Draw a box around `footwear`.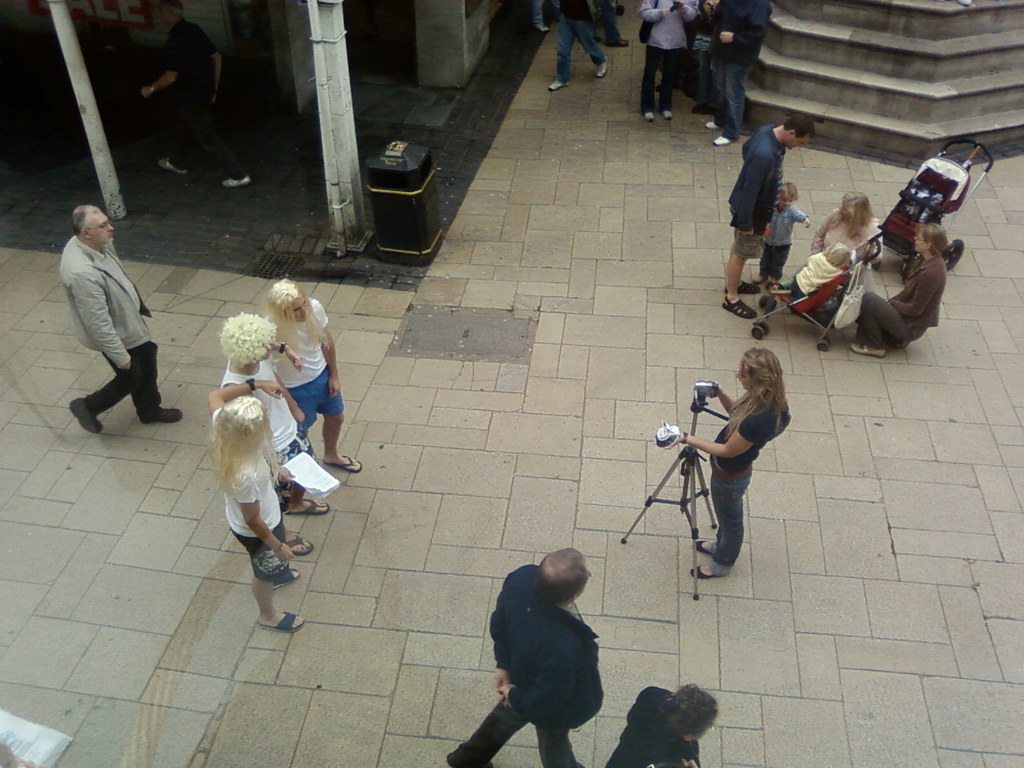
549, 78, 574, 92.
